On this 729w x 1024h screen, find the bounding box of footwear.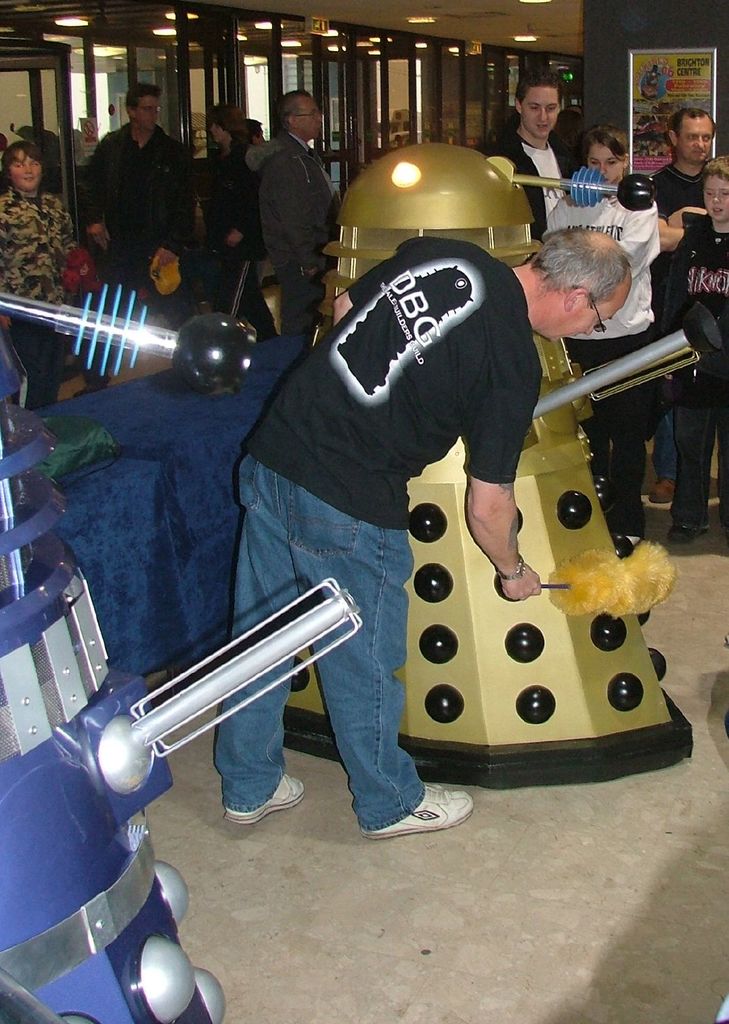
Bounding box: box(649, 475, 677, 506).
